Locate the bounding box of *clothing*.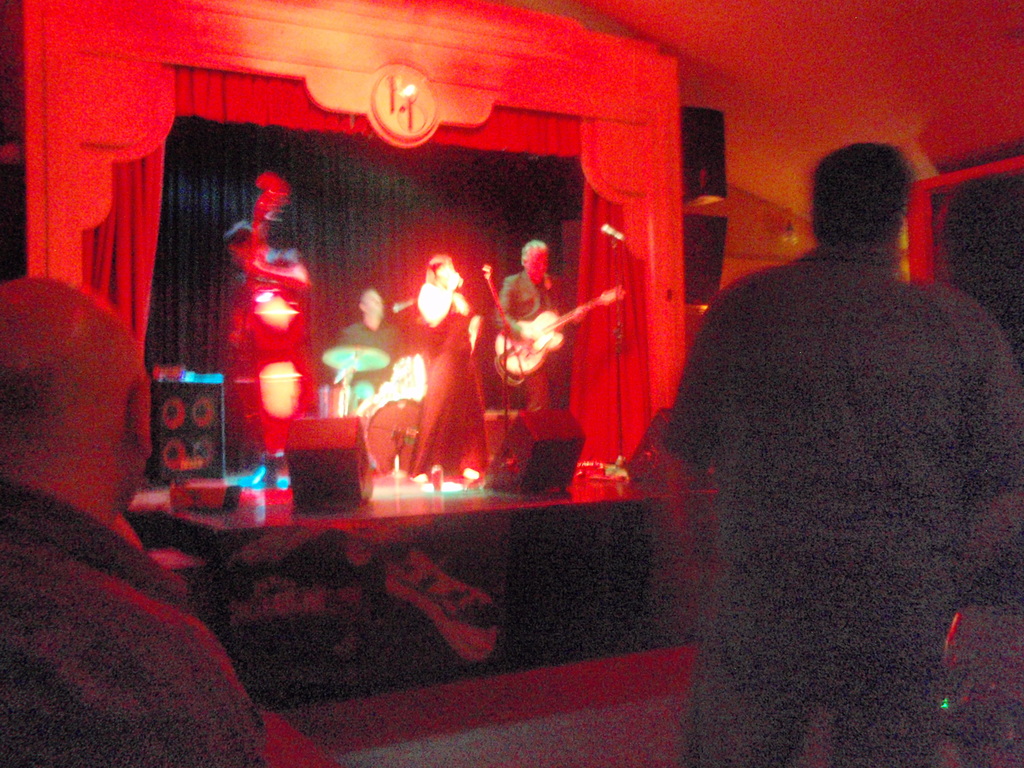
Bounding box: [left=336, top=320, right=404, bottom=373].
